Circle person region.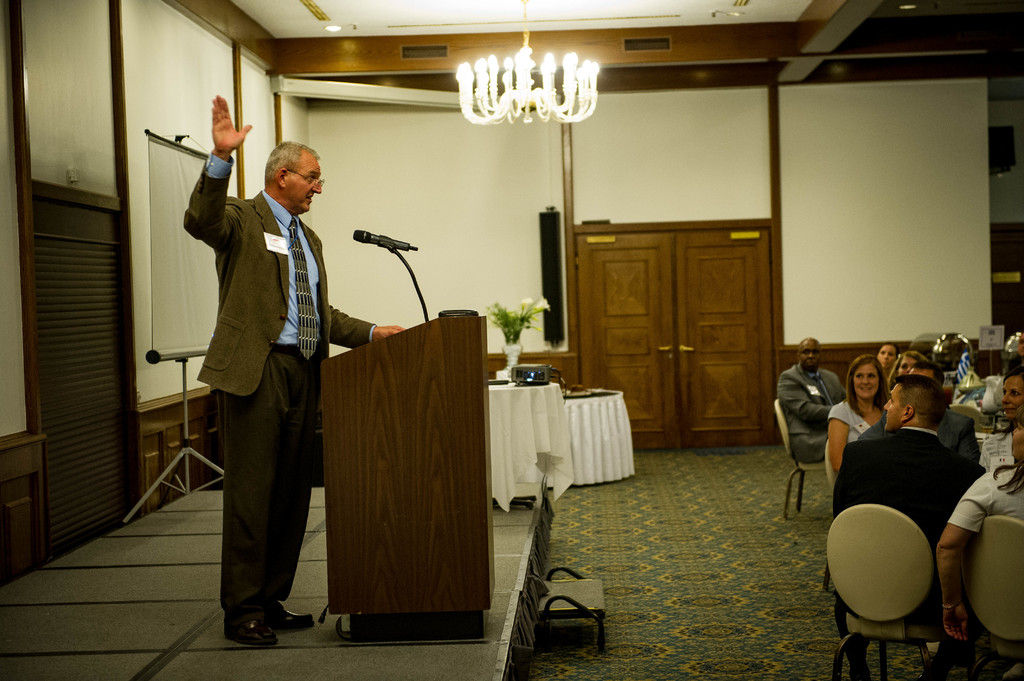
Region: (182,102,343,653).
